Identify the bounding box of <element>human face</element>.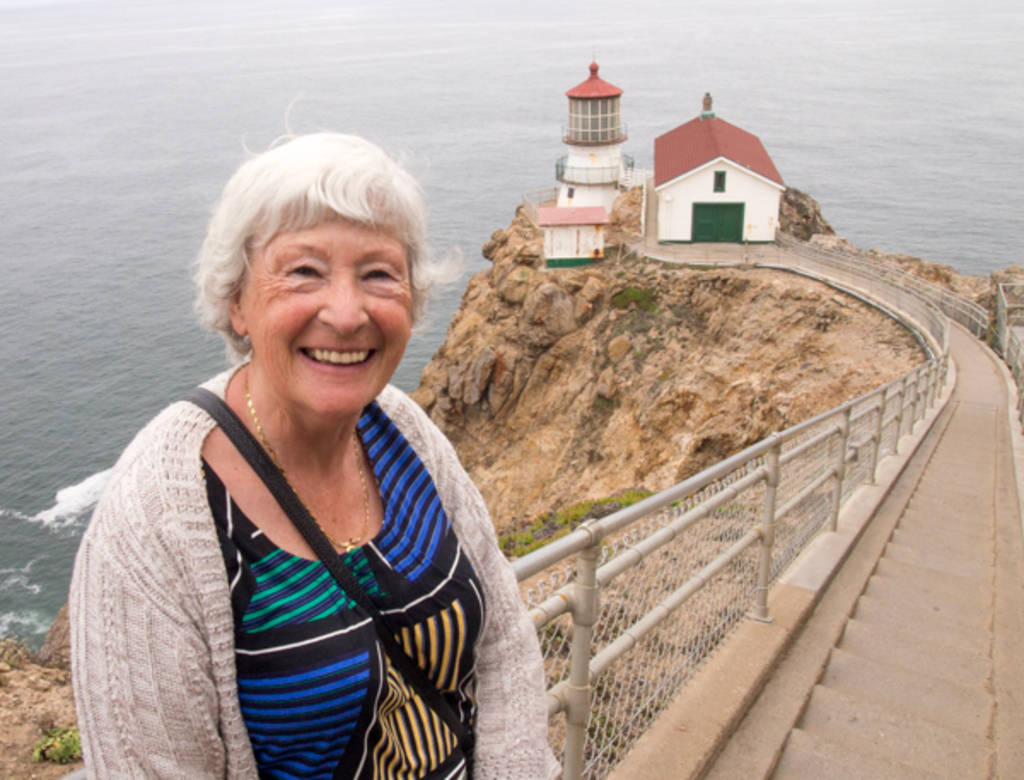
pyautogui.locateOnScreen(236, 195, 413, 411).
